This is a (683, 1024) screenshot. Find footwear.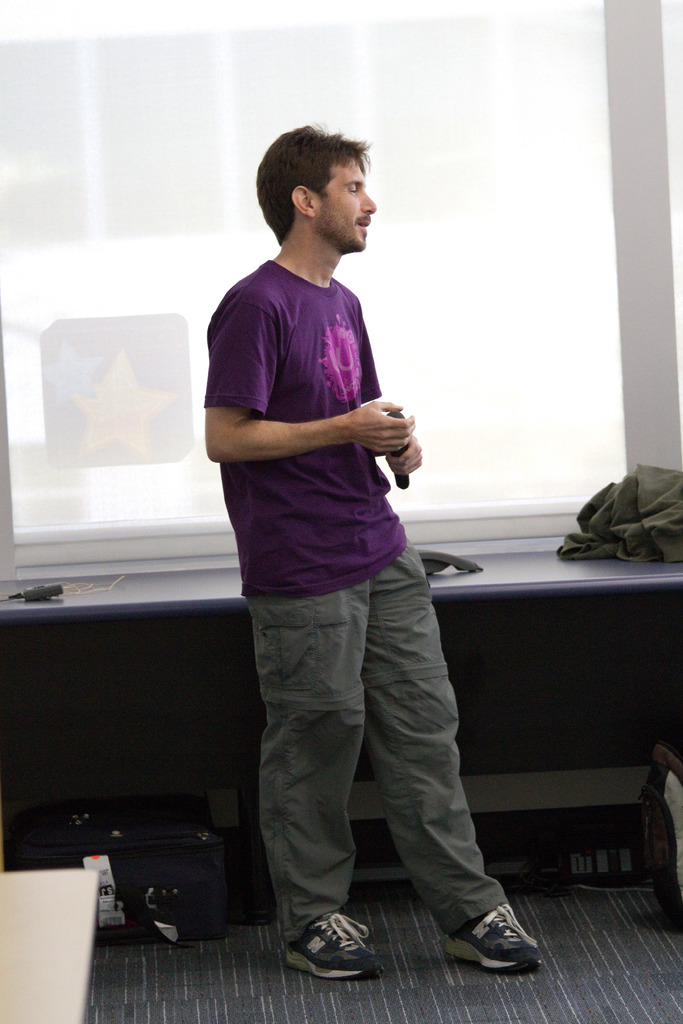
Bounding box: Rect(297, 922, 387, 982).
